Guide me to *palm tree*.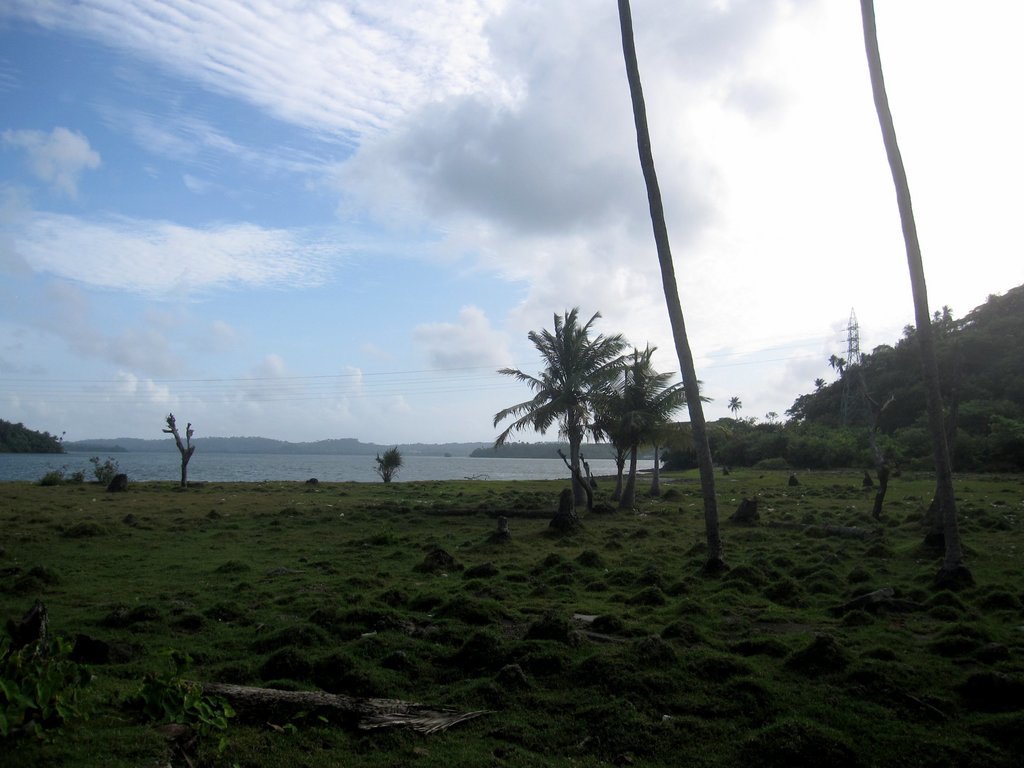
Guidance: <box>502,323,678,518</box>.
